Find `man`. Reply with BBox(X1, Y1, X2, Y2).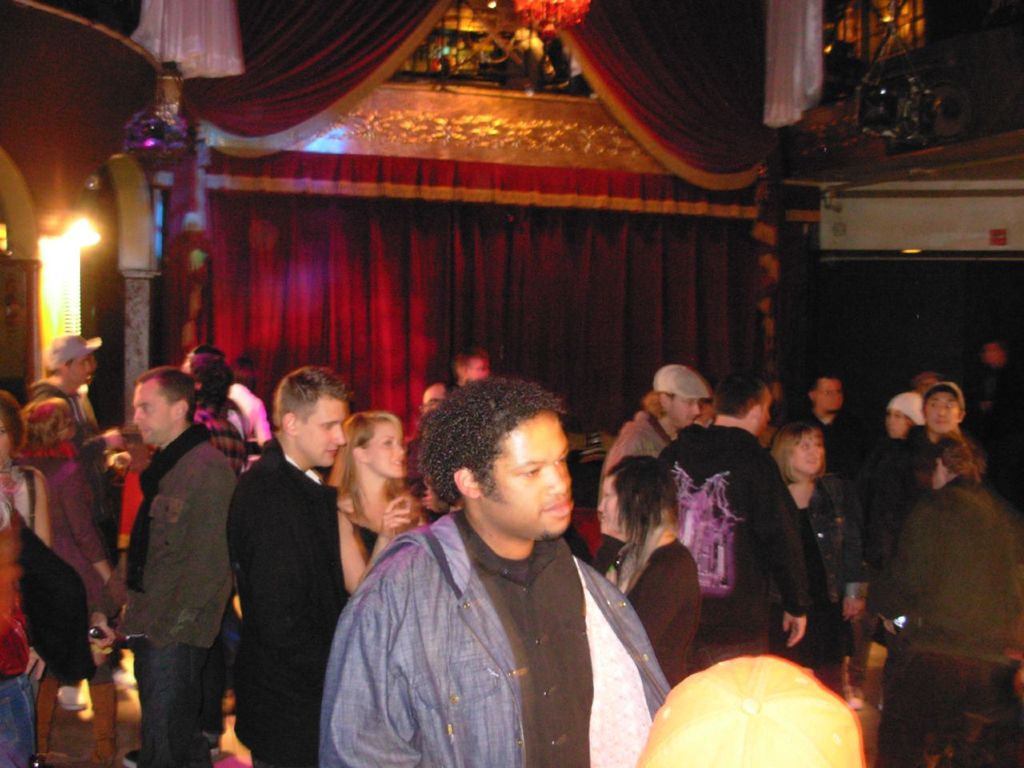
BBox(224, 354, 274, 452).
